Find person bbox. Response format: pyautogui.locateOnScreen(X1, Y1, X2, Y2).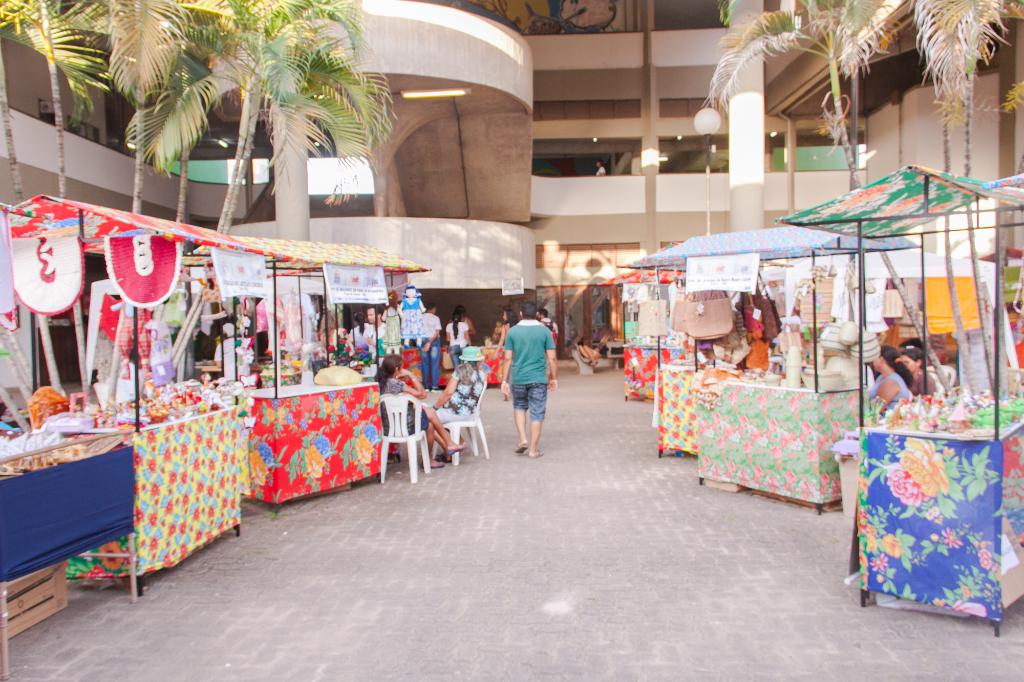
pyautogui.locateOnScreen(414, 301, 440, 390).
